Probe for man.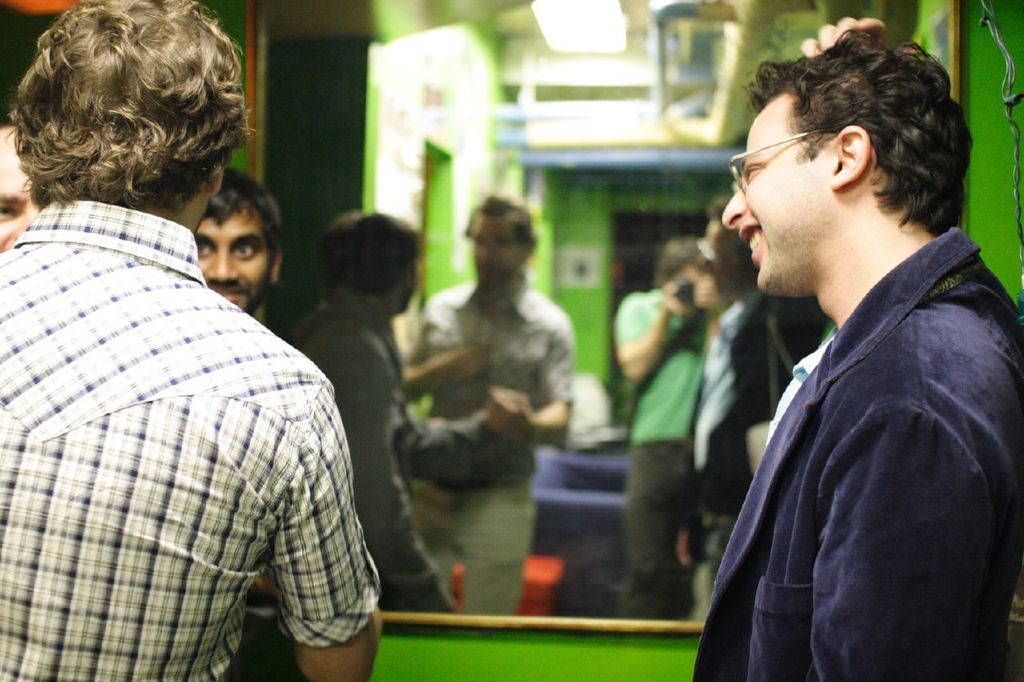
Probe result: {"x1": 641, "y1": 2, "x2": 1012, "y2": 681}.
